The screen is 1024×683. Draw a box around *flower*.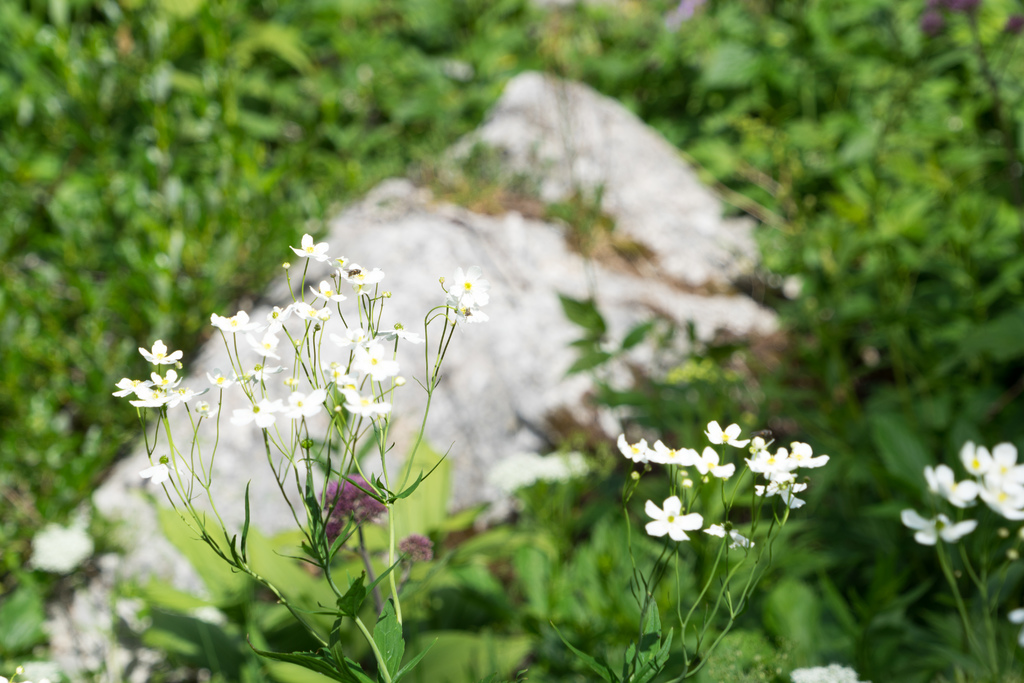
box=[703, 520, 756, 552].
